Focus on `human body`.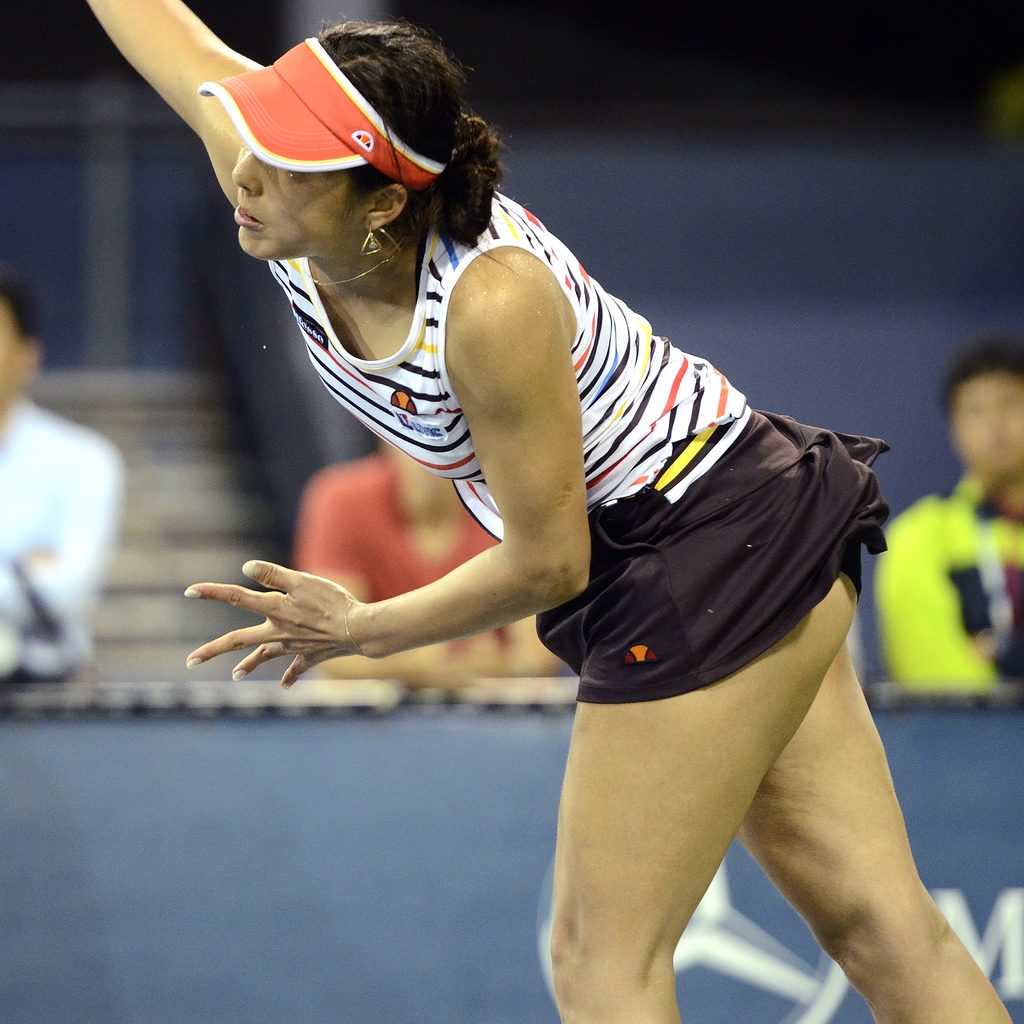
Focused at bbox=(851, 469, 1023, 688).
